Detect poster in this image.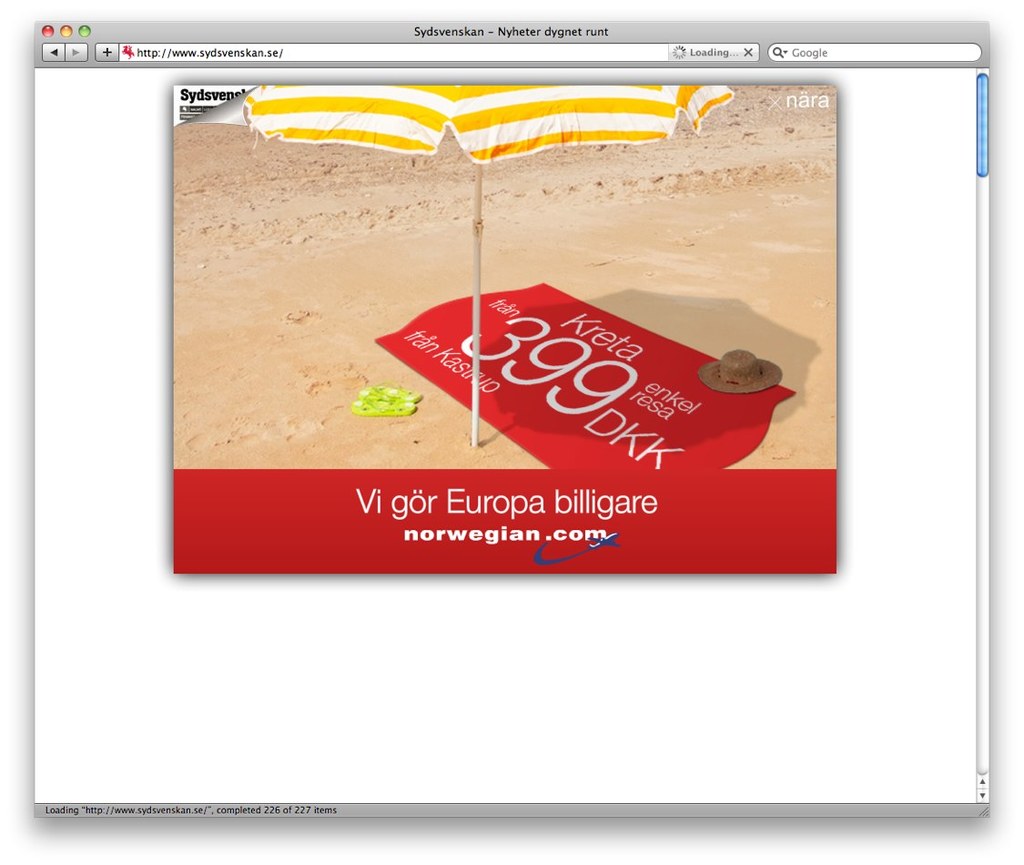
Detection: 173:84:837:574.
